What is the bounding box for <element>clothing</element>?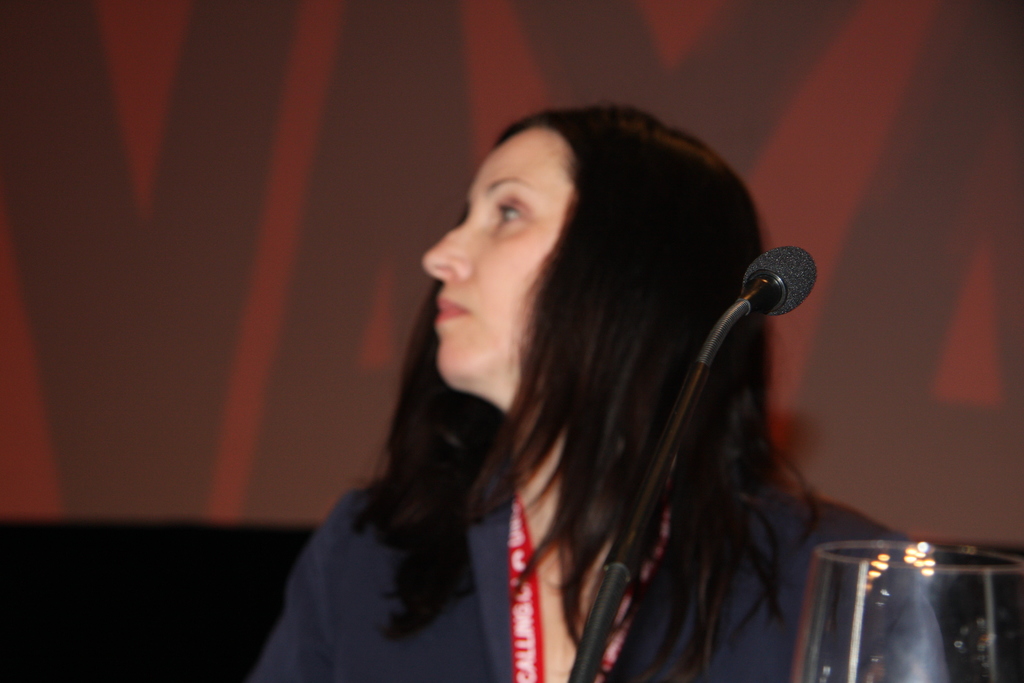
locate(242, 192, 870, 676).
